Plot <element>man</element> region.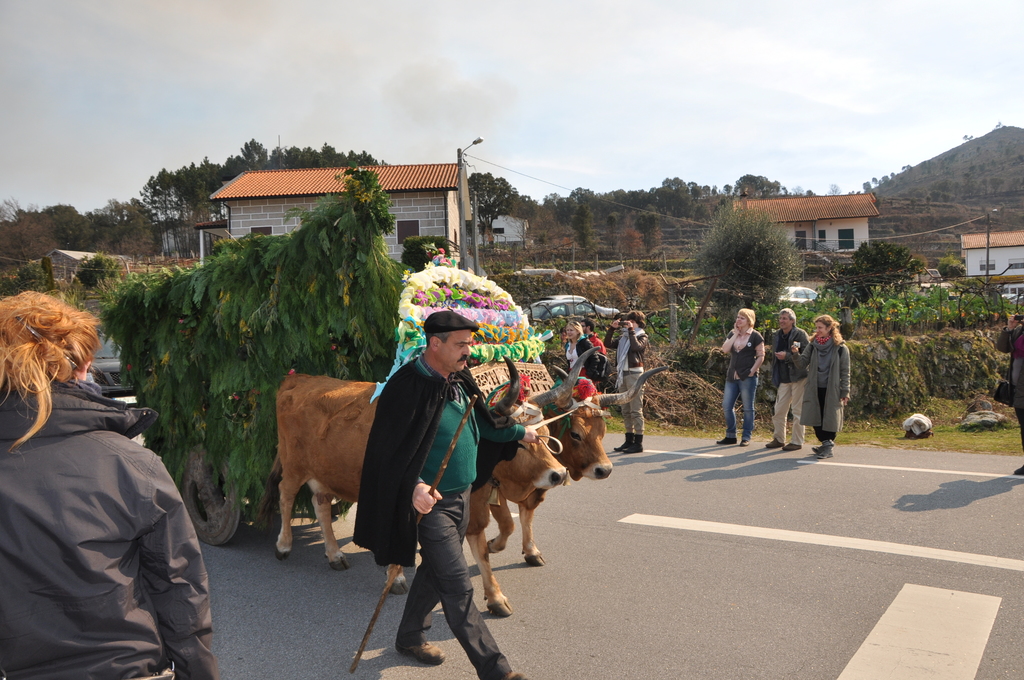
Plotted at 0, 291, 220, 679.
